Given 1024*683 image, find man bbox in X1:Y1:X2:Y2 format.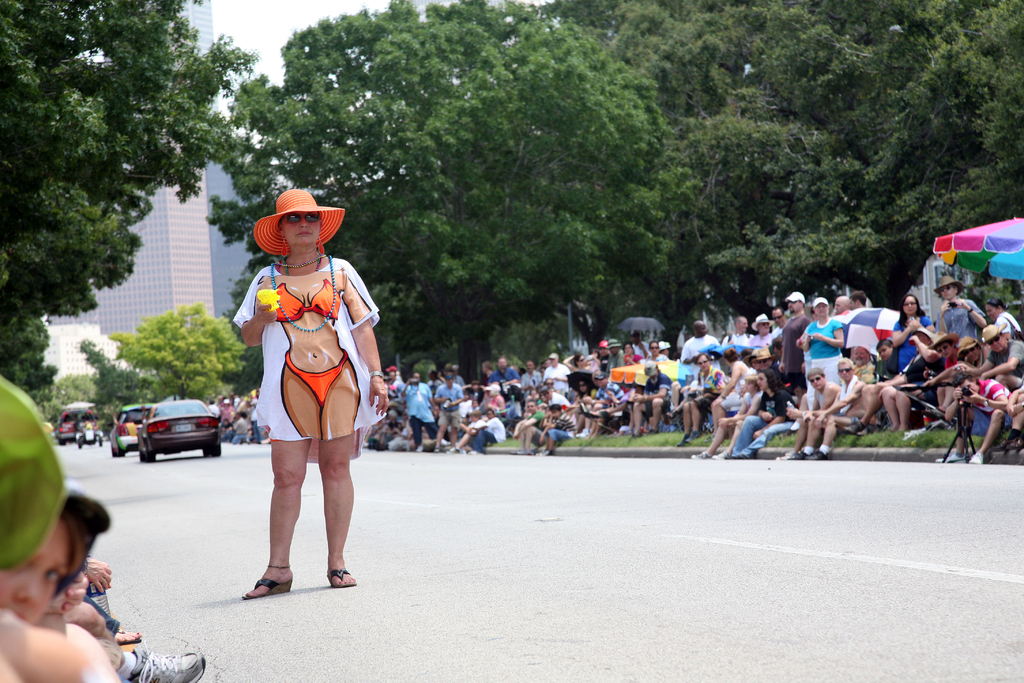
931:272:995:342.
